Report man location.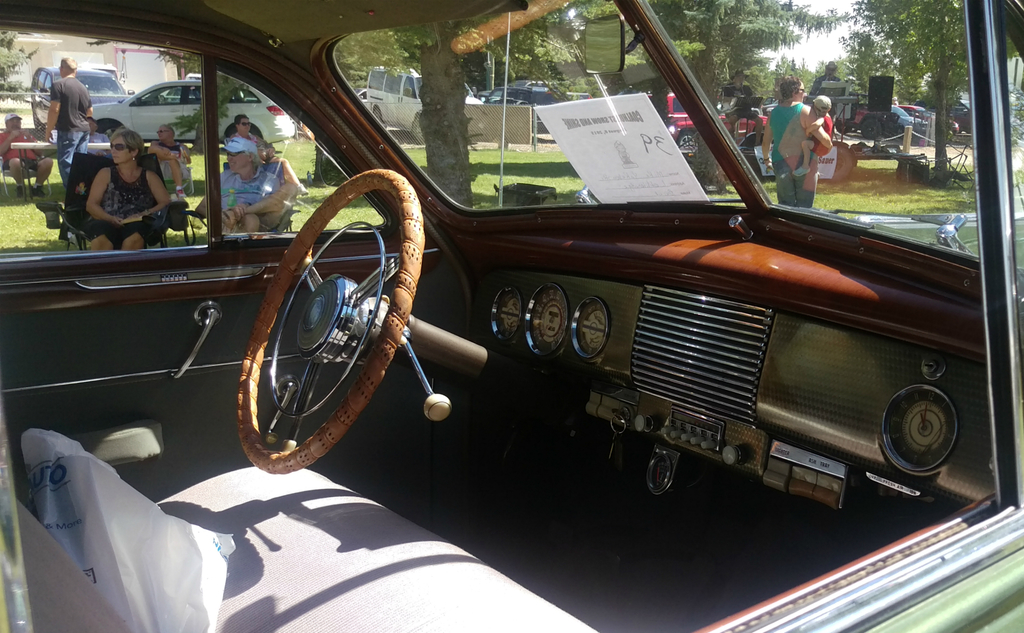
Report: rect(724, 71, 767, 144).
